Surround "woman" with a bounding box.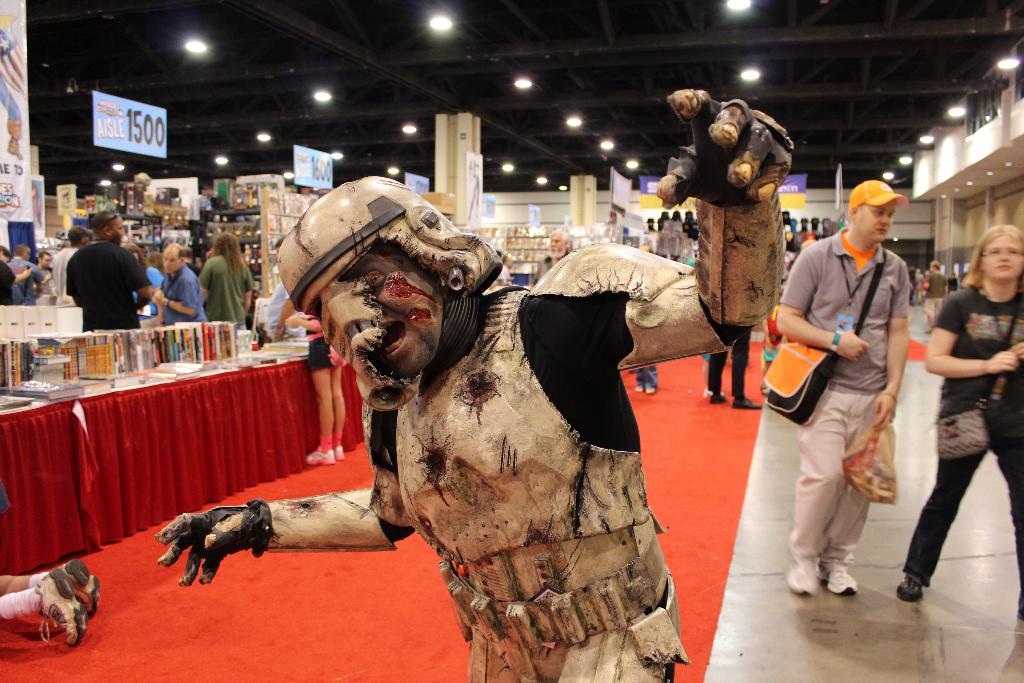
Rect(285, 313, 348, 465).
